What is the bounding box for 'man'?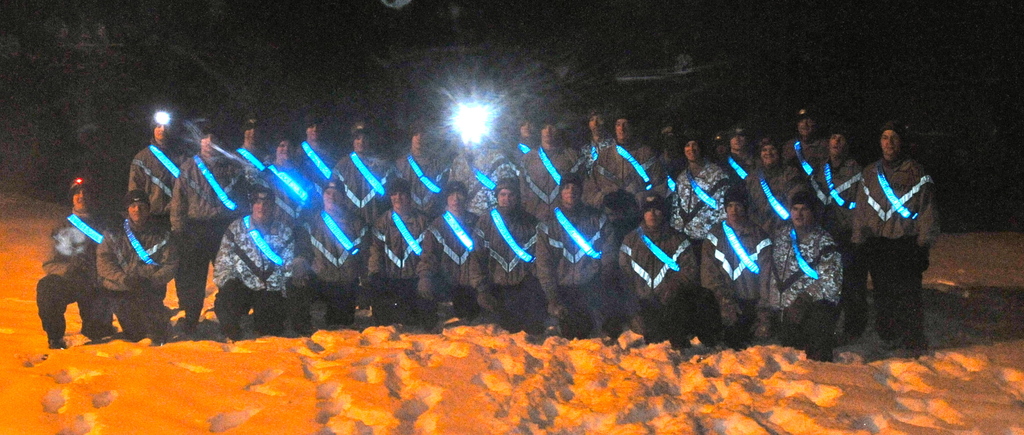
Rect(93, 188, 173, 341).
